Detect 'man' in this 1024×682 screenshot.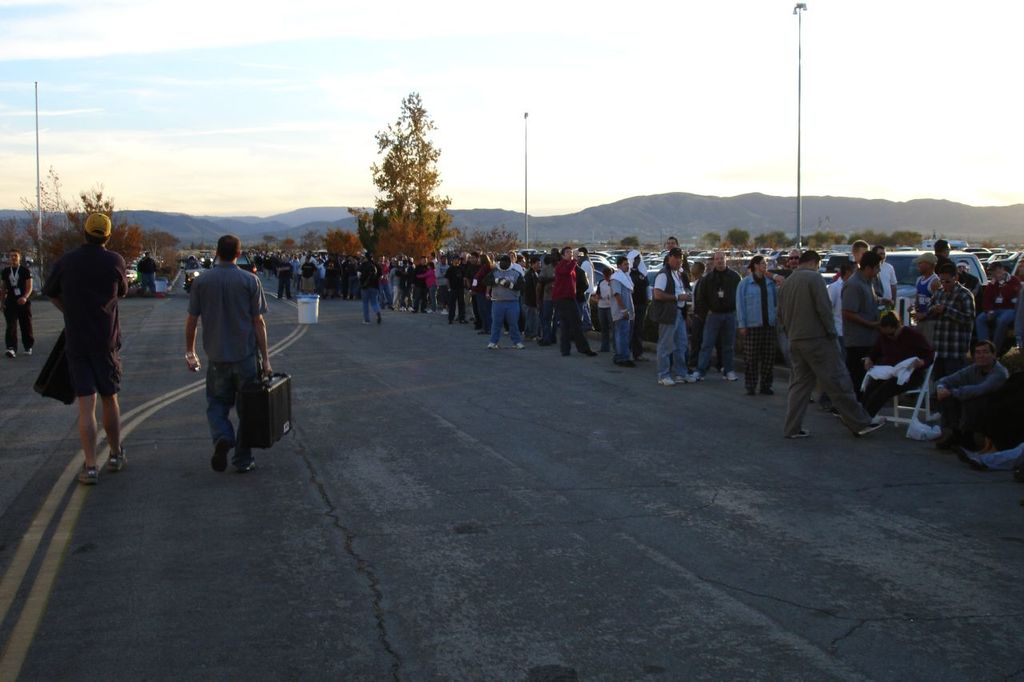
Detection: {"left": 914, "top": 263, "right": 970, "bottom": 374}.
